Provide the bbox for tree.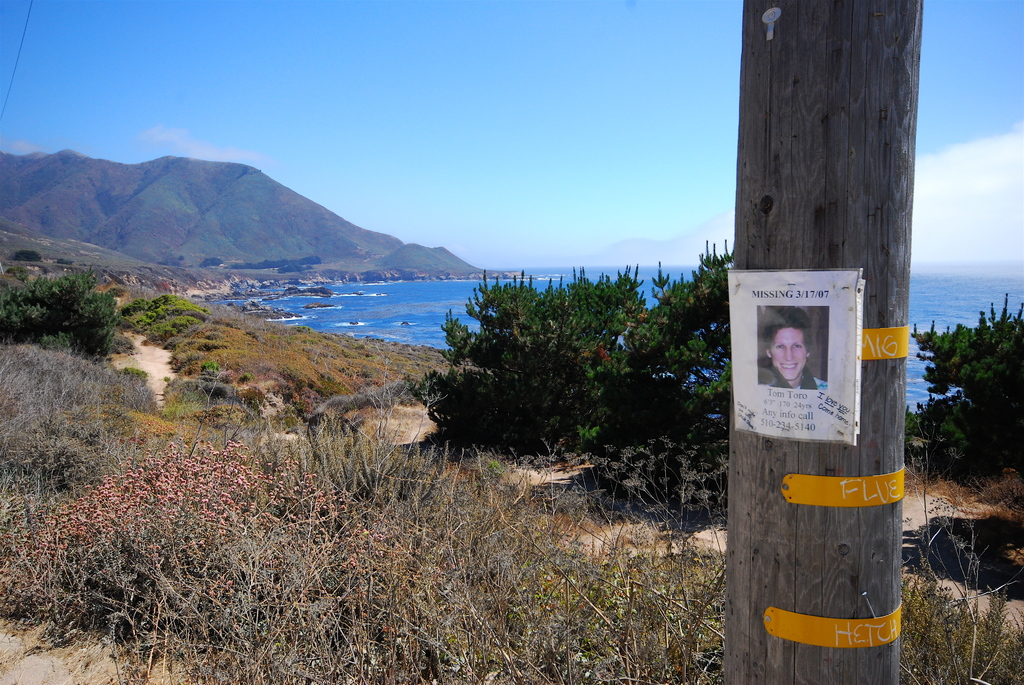
BBox(619, 232, 741, 435).
